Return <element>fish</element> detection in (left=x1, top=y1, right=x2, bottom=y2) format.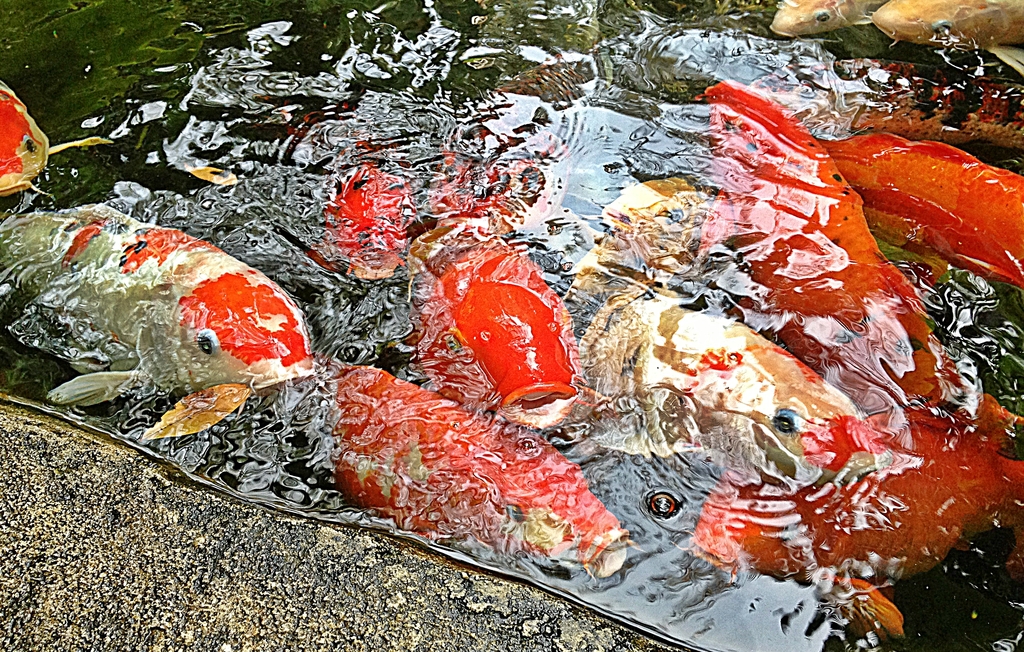
(left=815, top=126, right=1023, bottom=284).
